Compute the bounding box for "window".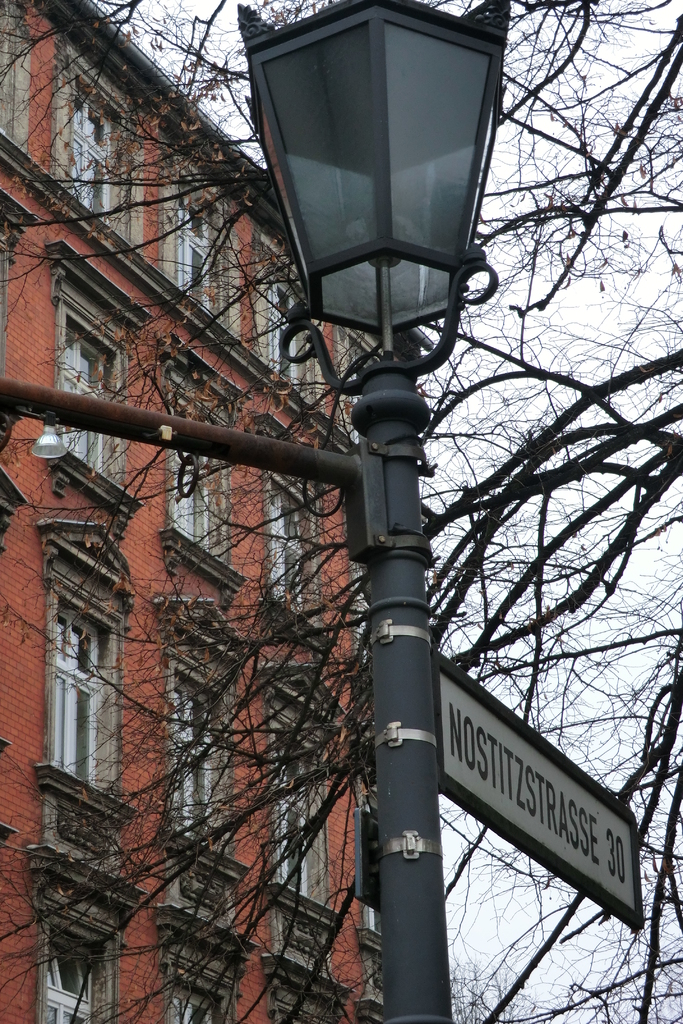
Rect(357, 774, 381, 958).
